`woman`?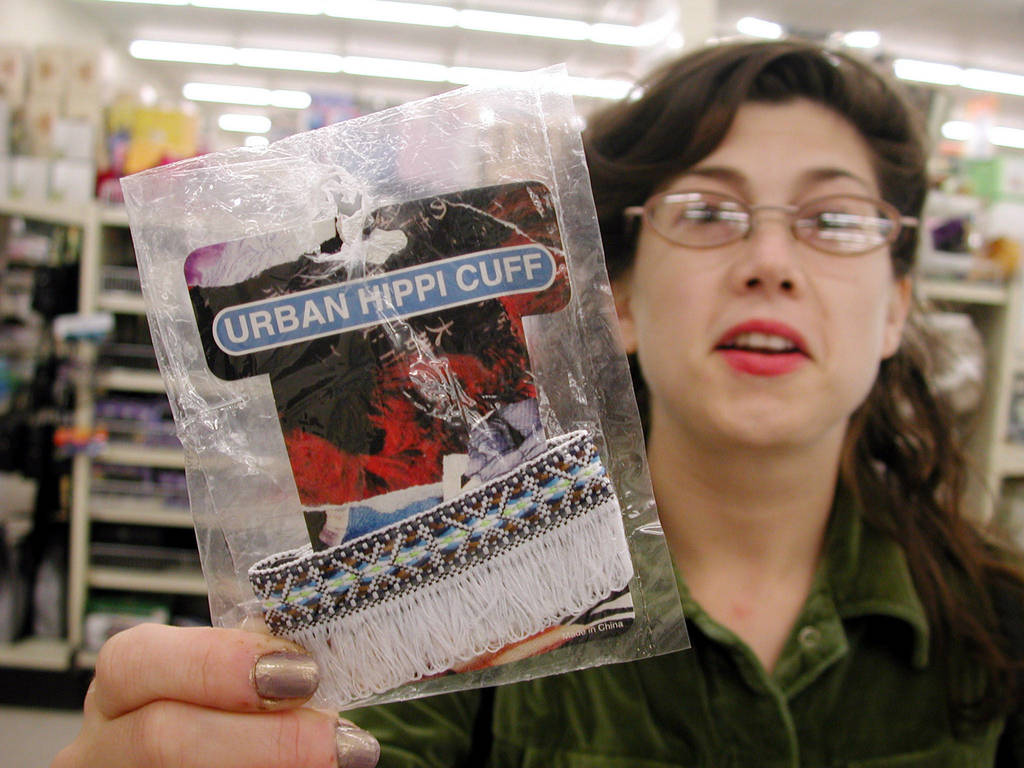
bbox=[337, 17, 928, 712]
